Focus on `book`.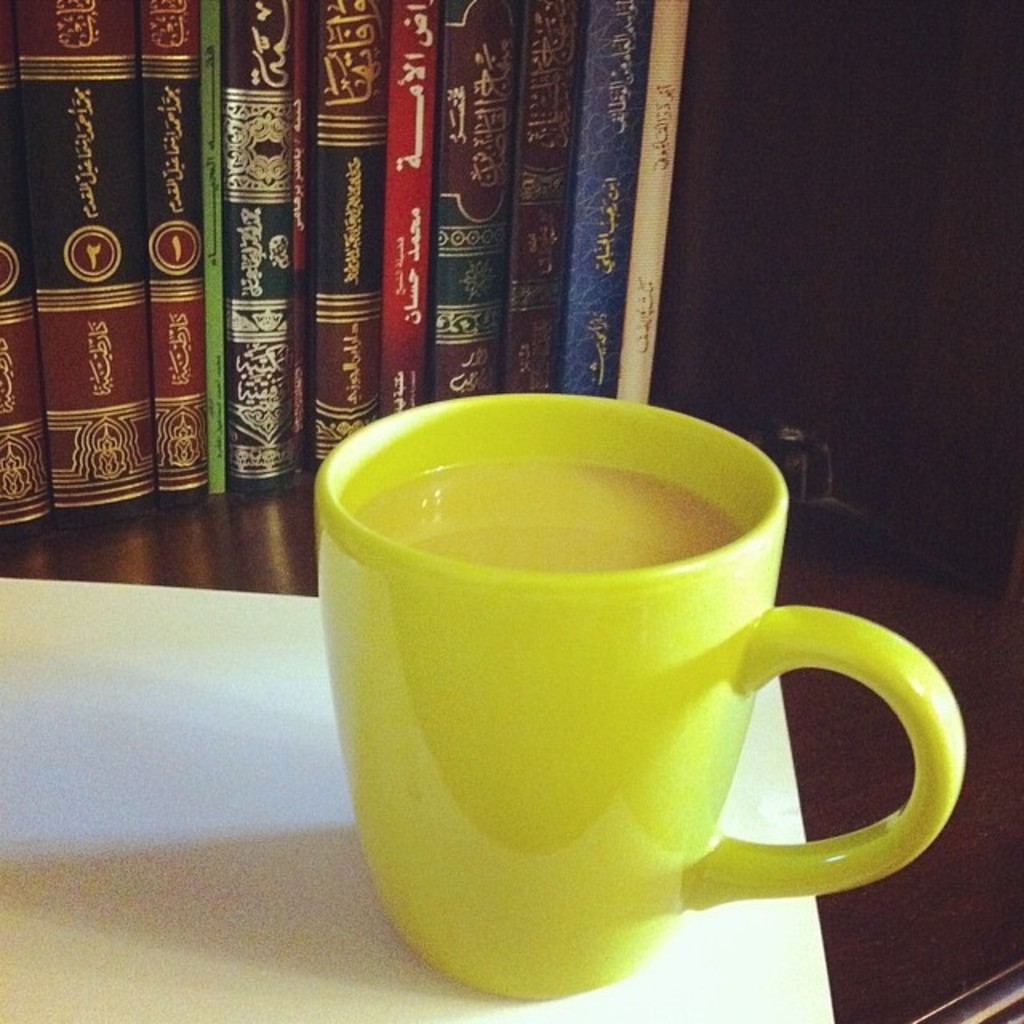
Focused at locate(144, 0, 198, 490).
